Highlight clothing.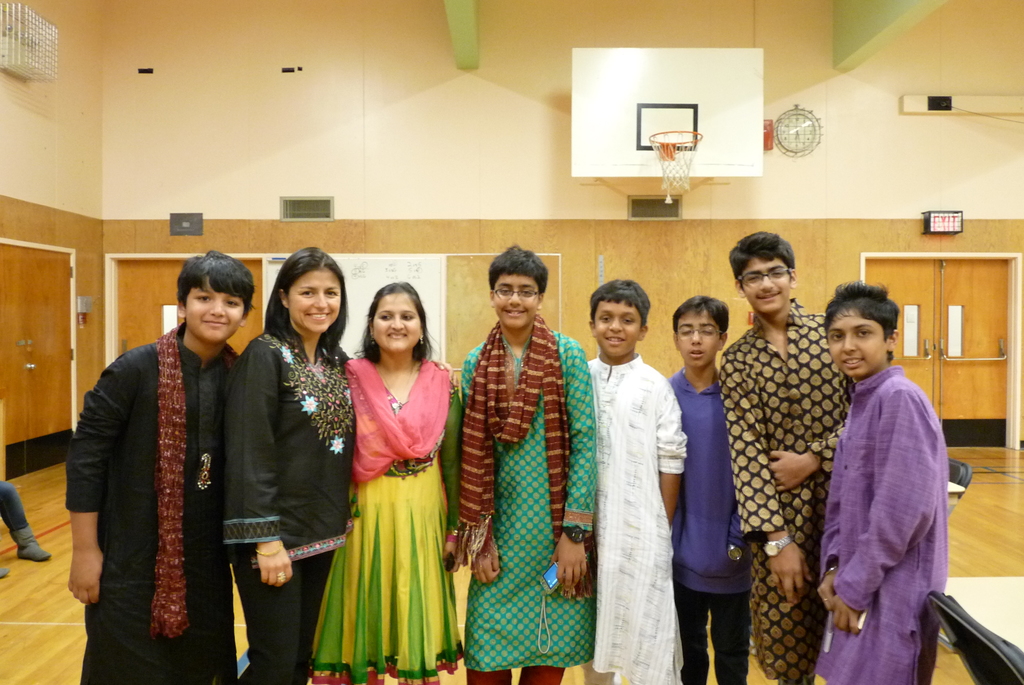
Highlighted region: 304, 350, 463, 684.
